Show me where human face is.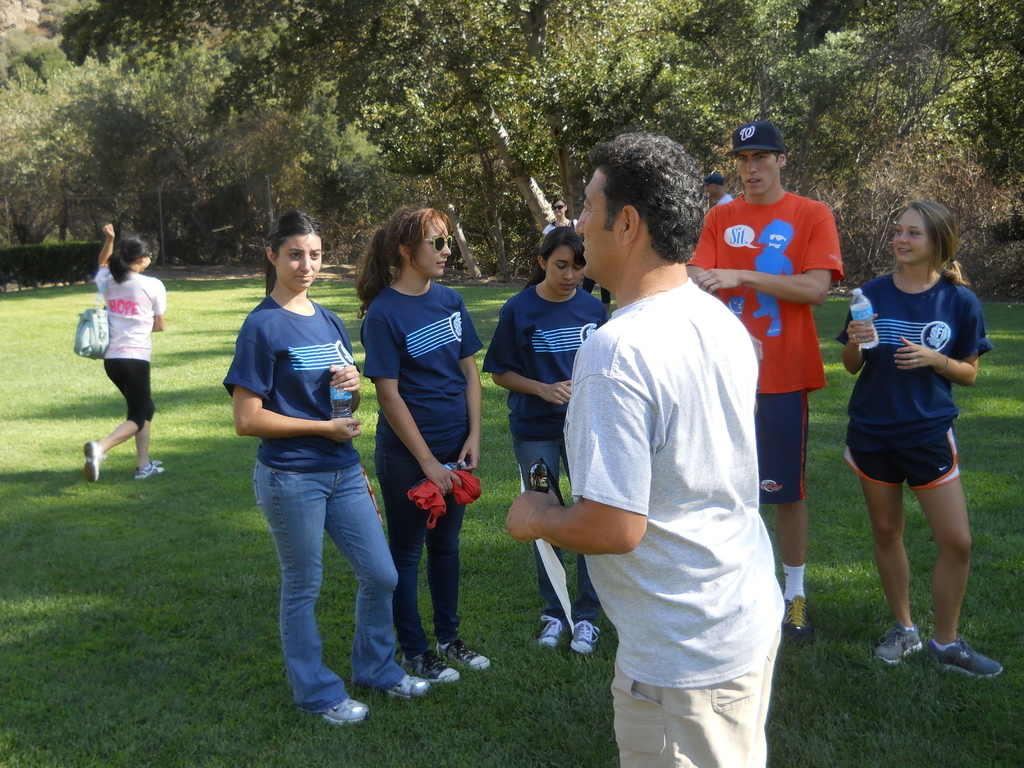
human face is at detection(895, 209, 932, 259).
